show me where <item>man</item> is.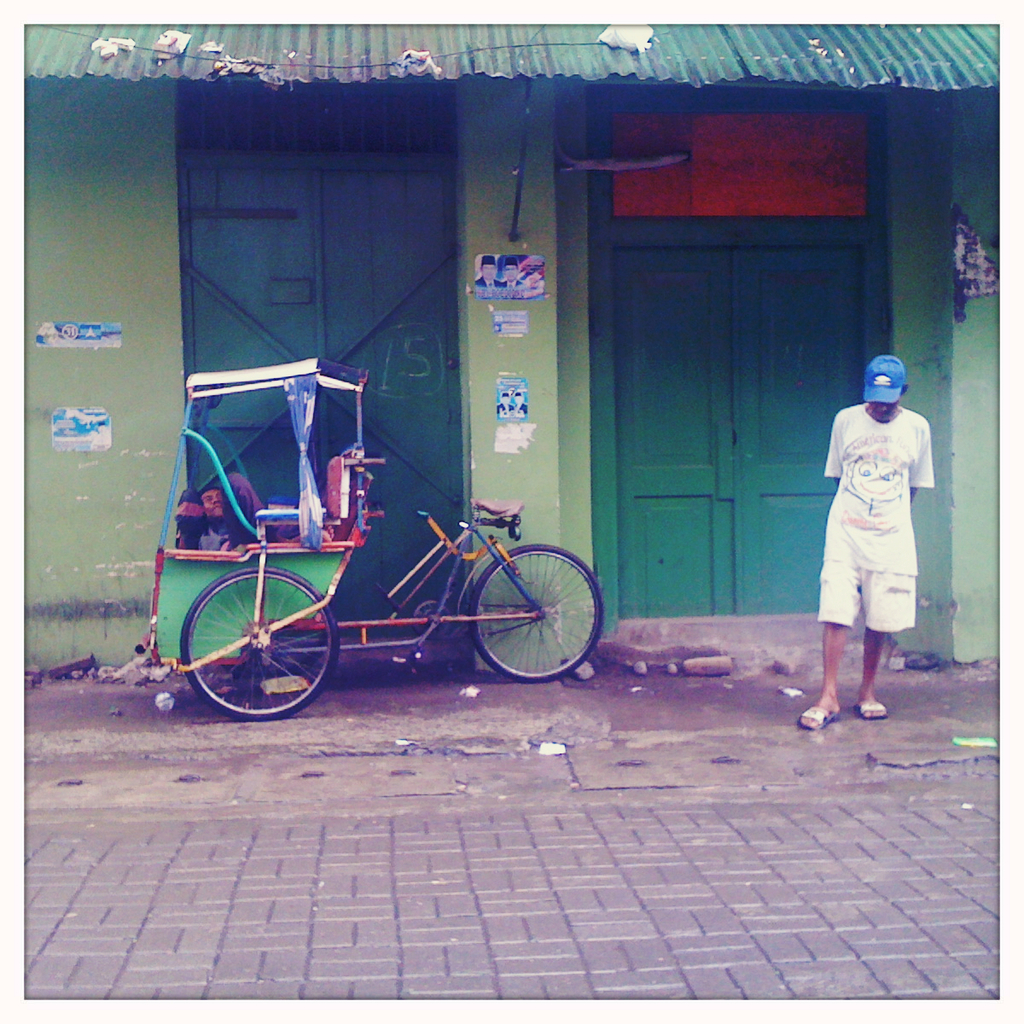
<item>man</item> is at (x1=191, y1=484, x2=230, y2=555).
